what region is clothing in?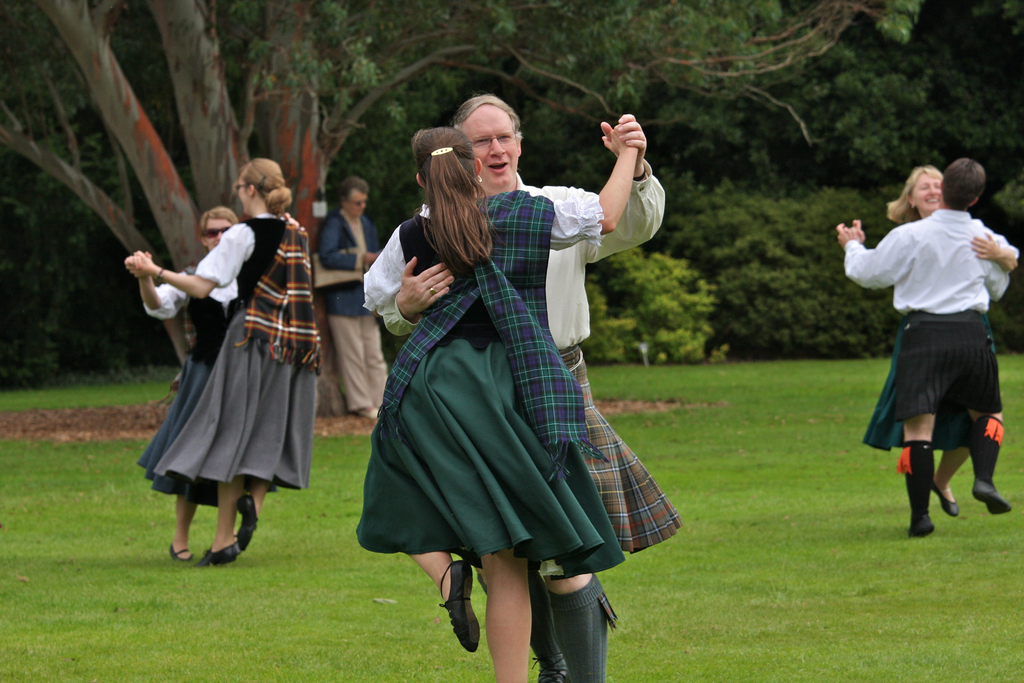
x1=857, y1=318, x2=1009, y2=465.
